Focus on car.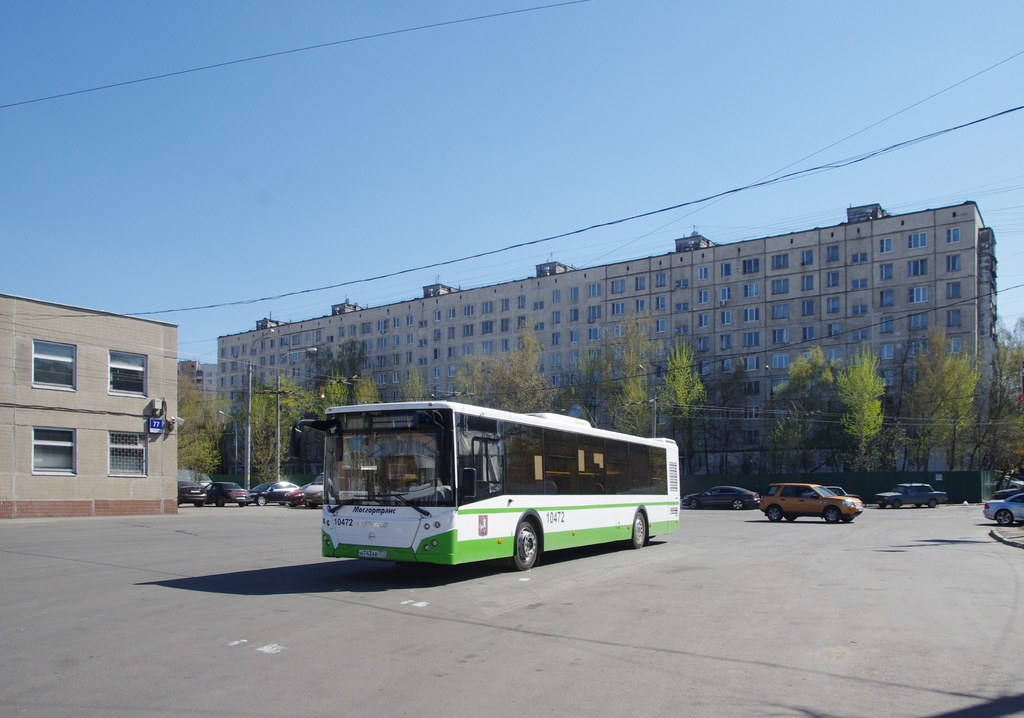
Focused at [206,484,251,506].
